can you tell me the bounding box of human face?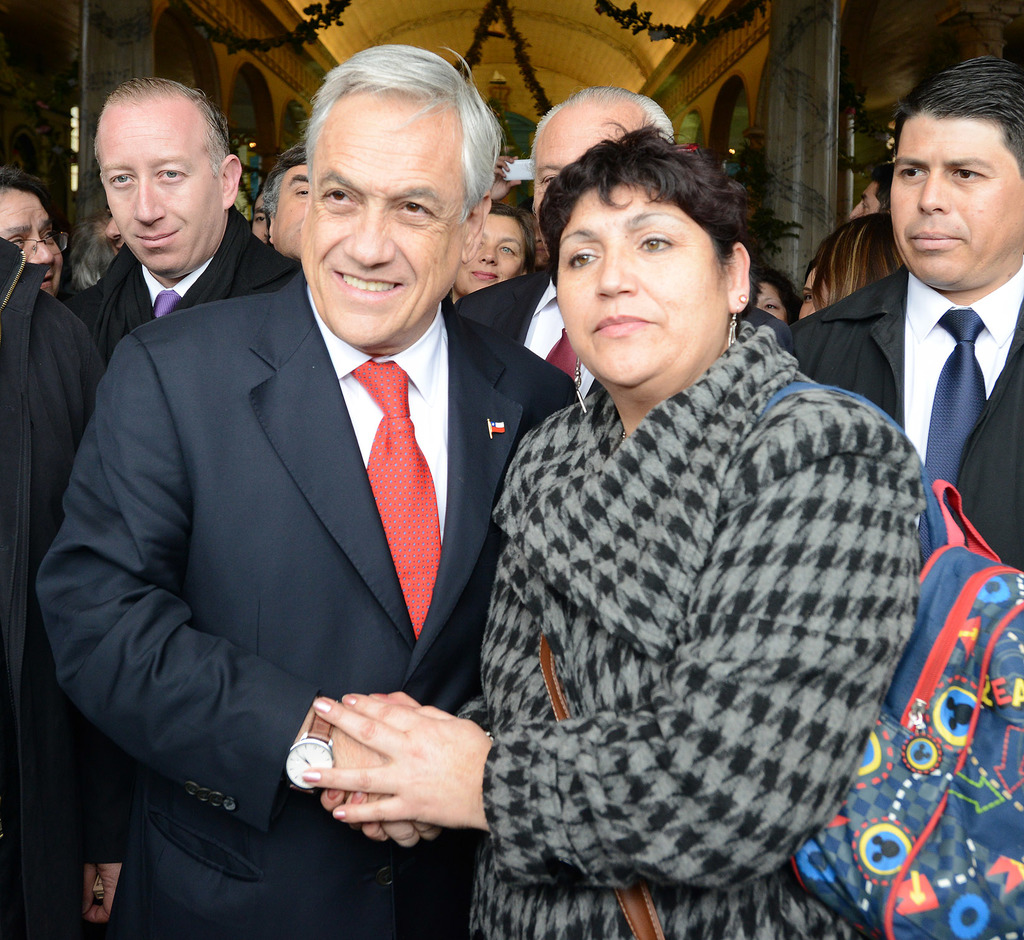
pyautogui.locateOnScreen(465, 212, 521, 287).
